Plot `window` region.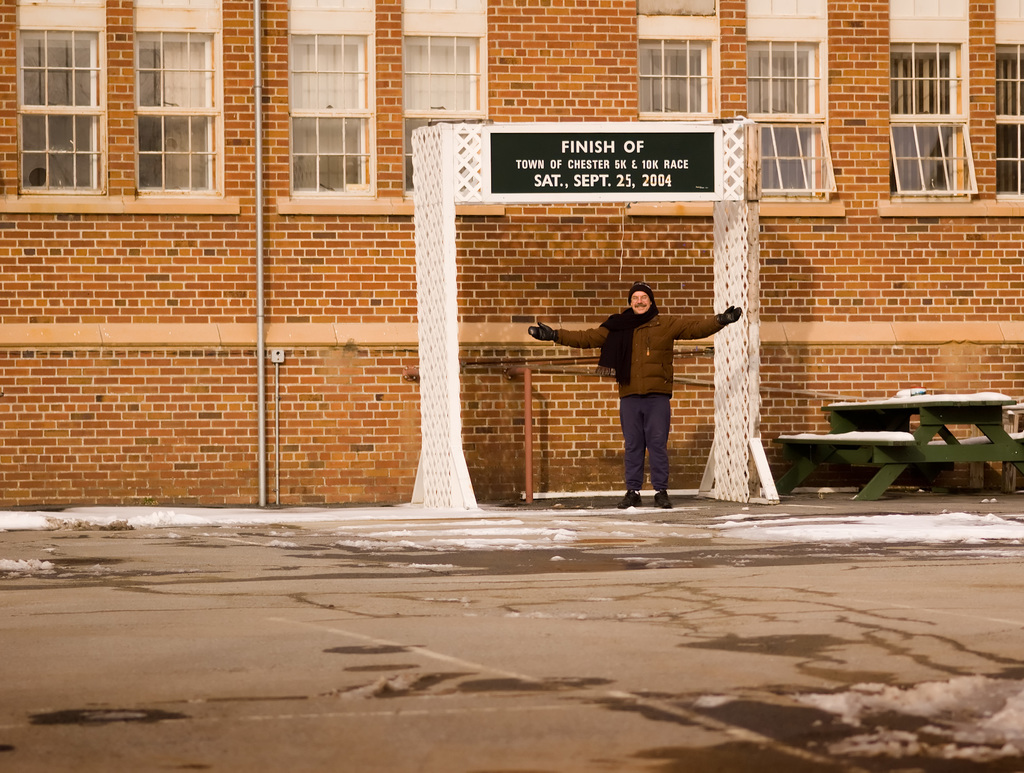
Plotted at [17,19,108,195].
